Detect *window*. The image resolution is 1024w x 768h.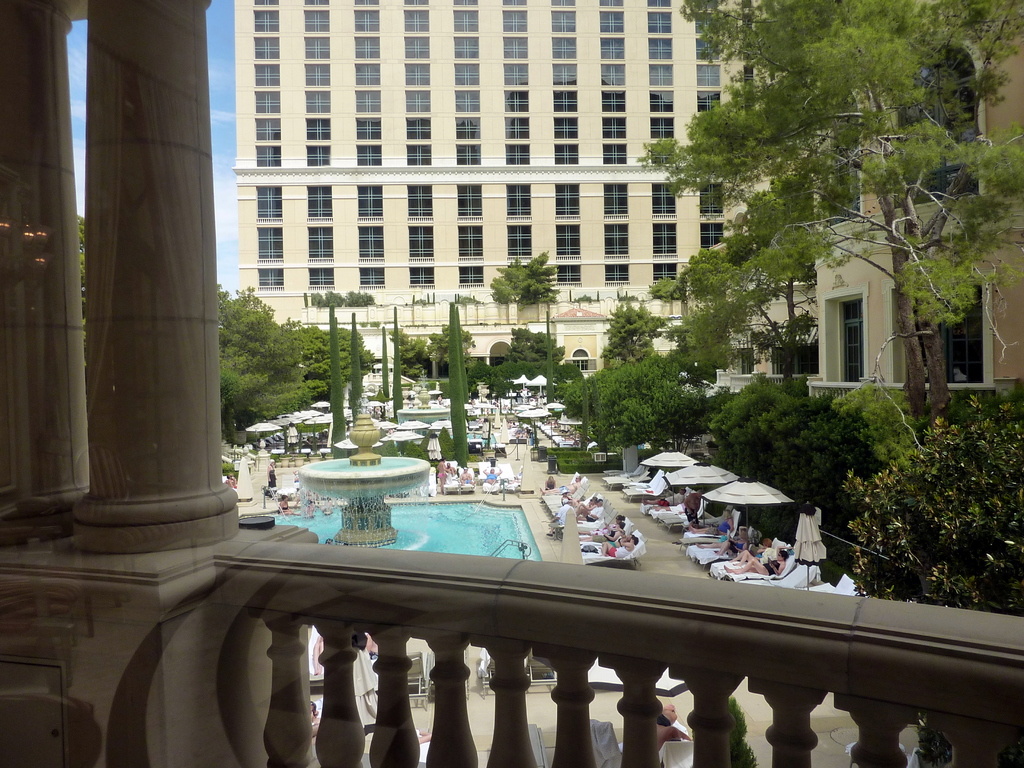
<region>506, 116, 528, 136</region>.
